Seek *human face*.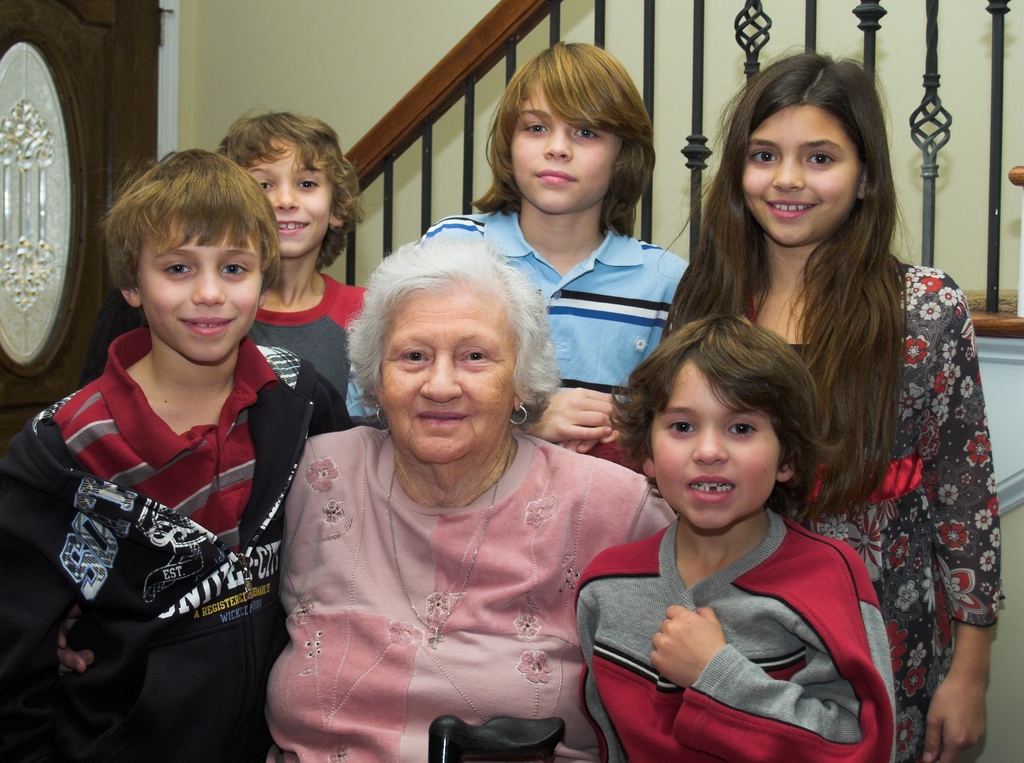
{"x1": 509, "y1": 83, "x2": 614, "y2": 209}.
